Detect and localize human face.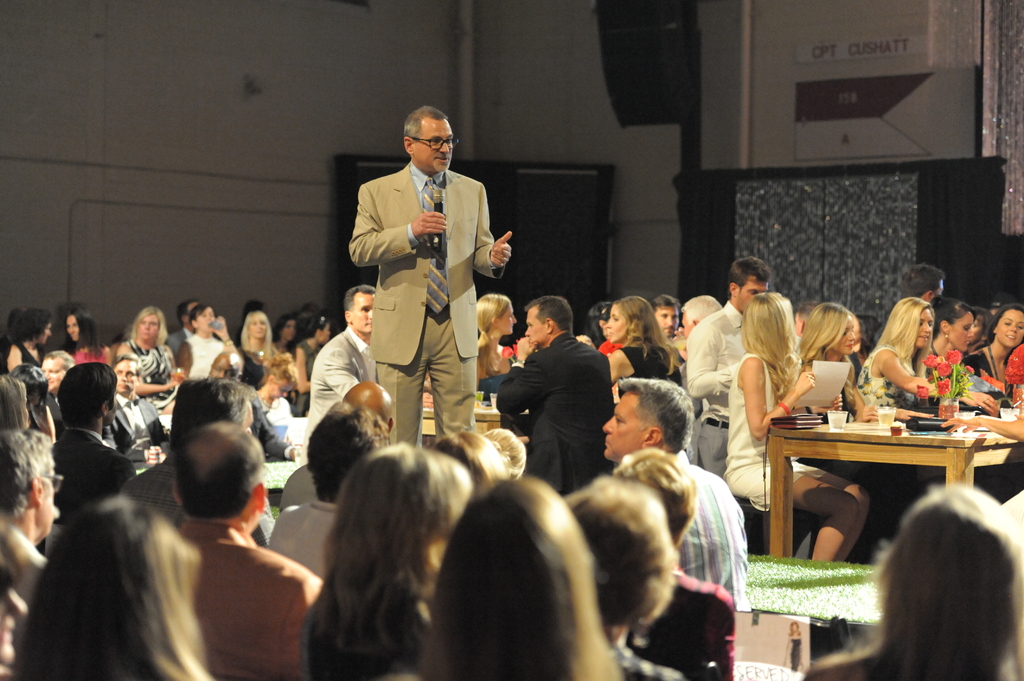
Localized at rect(38, 357, 67, 391).
